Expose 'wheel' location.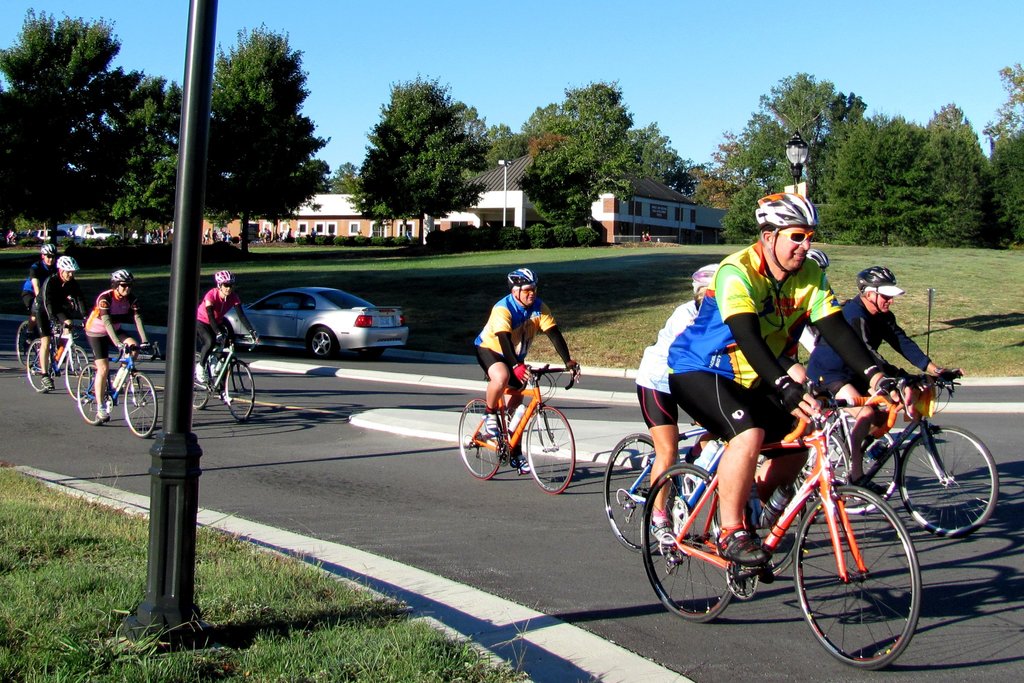
Exposed at x1=603 y1=433 x2=655 y2=554.
